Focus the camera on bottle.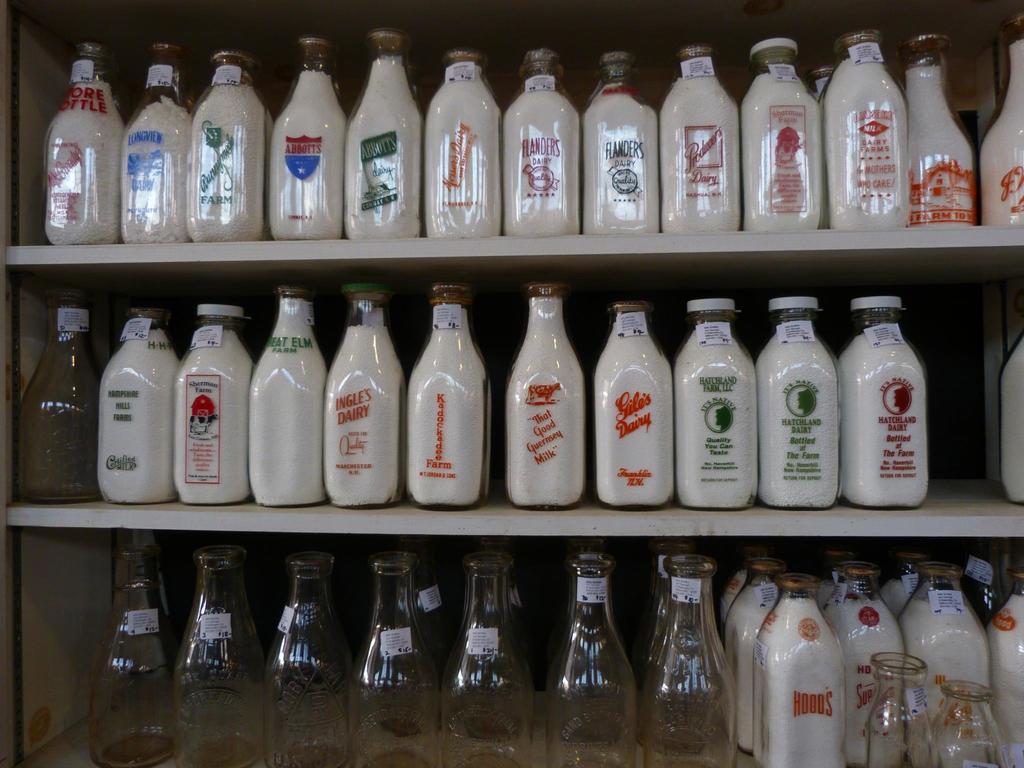
Focus region: <box>840,294,928,508</box>.
